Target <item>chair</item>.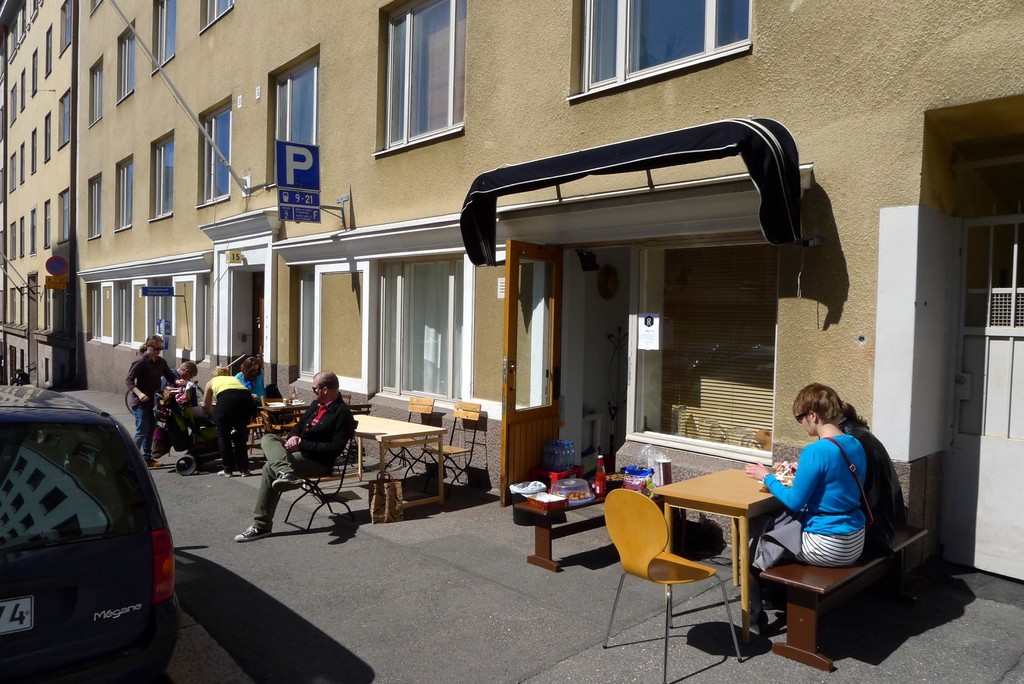
Target region: [left=422, top=402, right=484, bottom=495].
